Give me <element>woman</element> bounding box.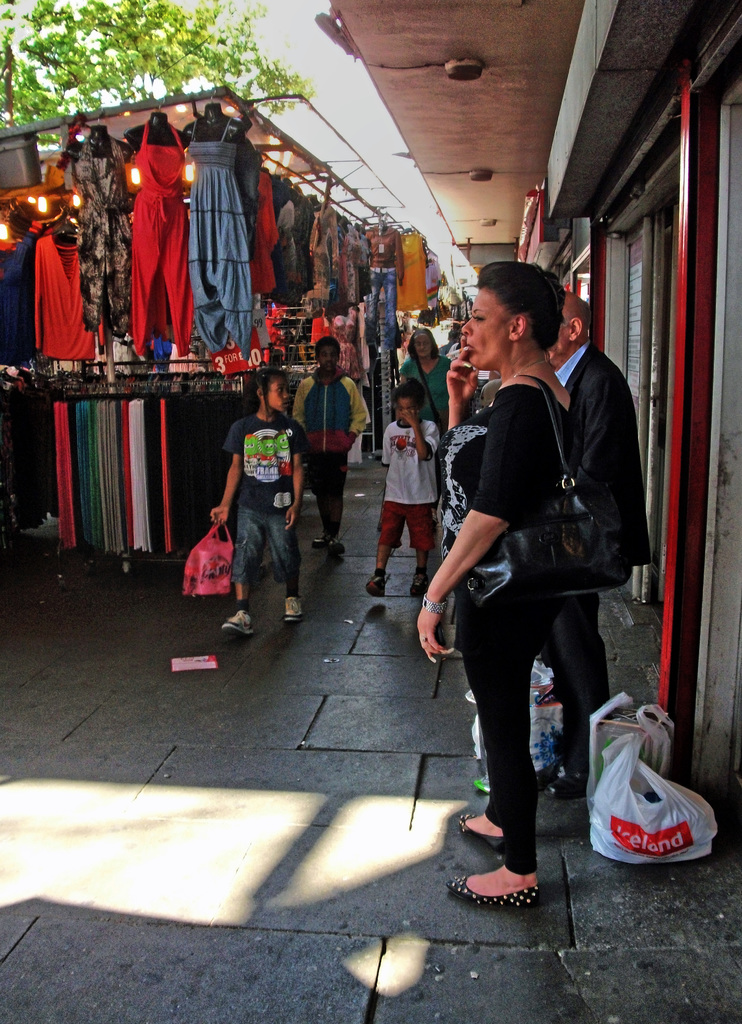
[x1=421, y1=242, x2=651, y2=879].
